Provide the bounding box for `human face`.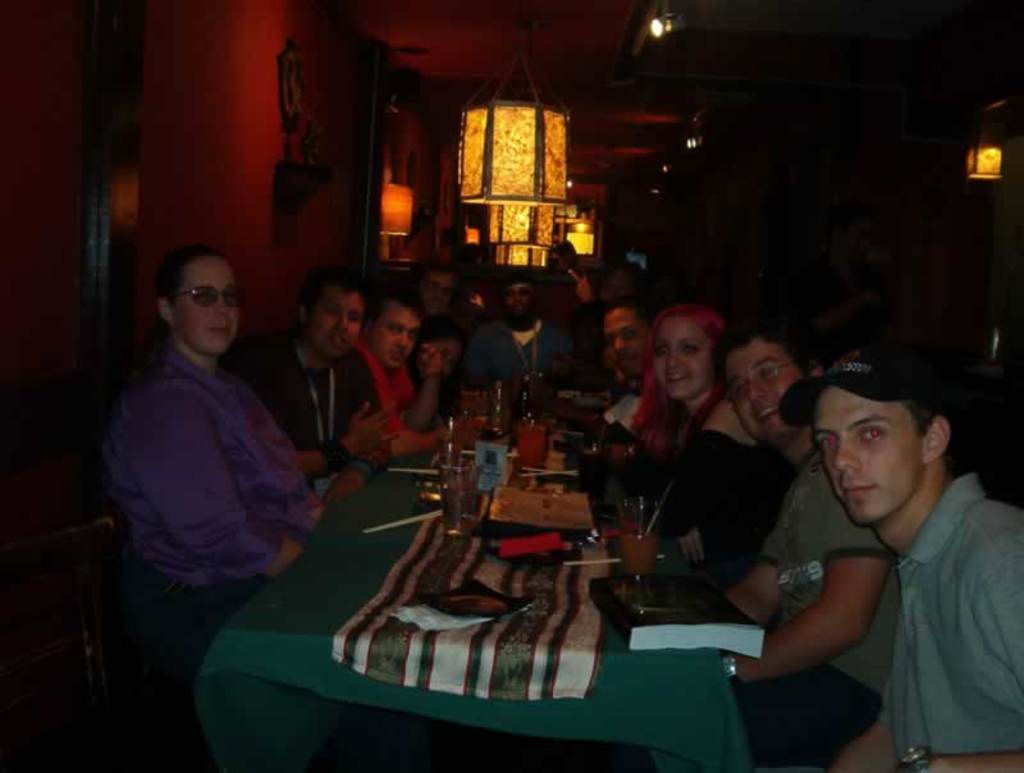
424:270:451:314.
